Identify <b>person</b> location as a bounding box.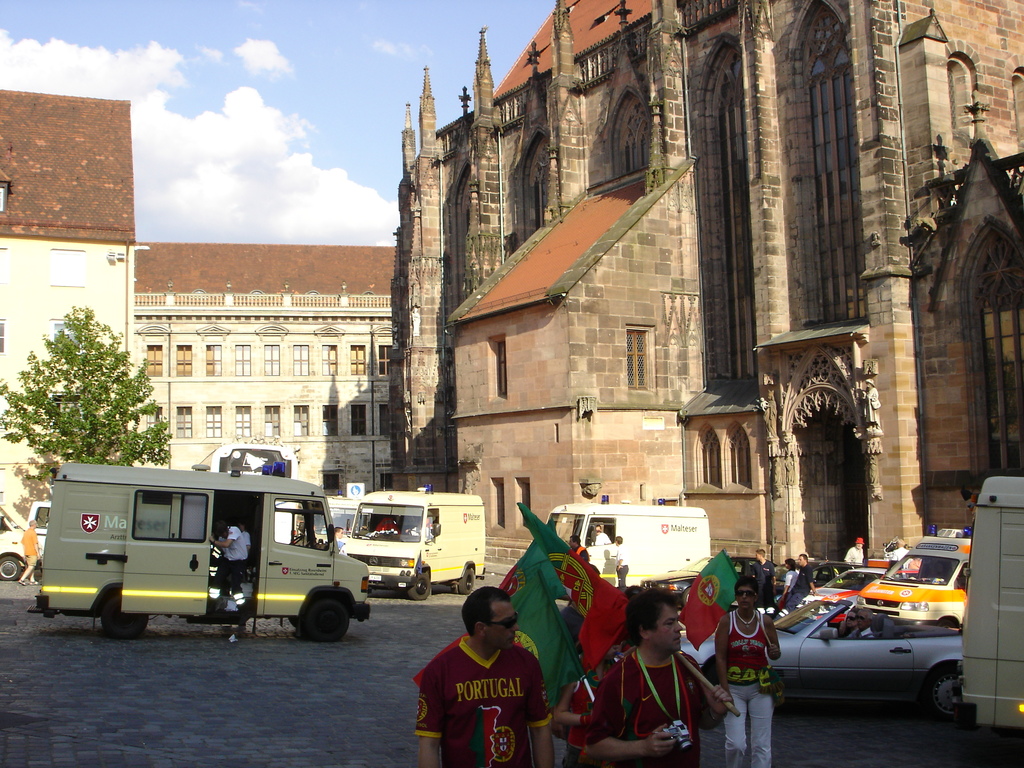
region(856, 607, 874, 639).
